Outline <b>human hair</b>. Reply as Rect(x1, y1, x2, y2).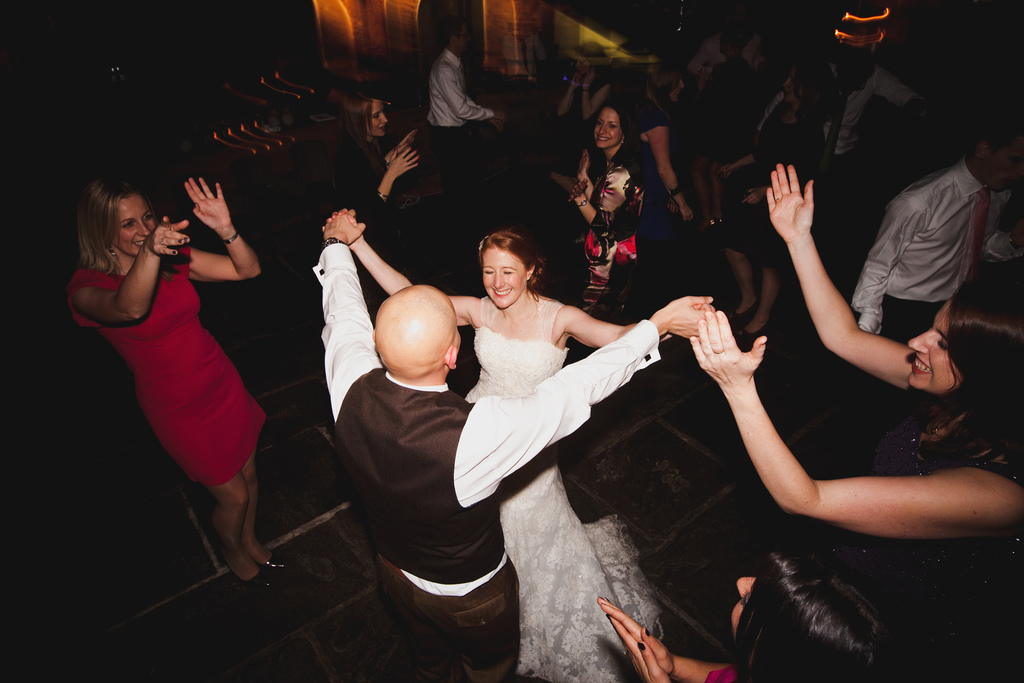
Rect(803, 51, 843, 131).
